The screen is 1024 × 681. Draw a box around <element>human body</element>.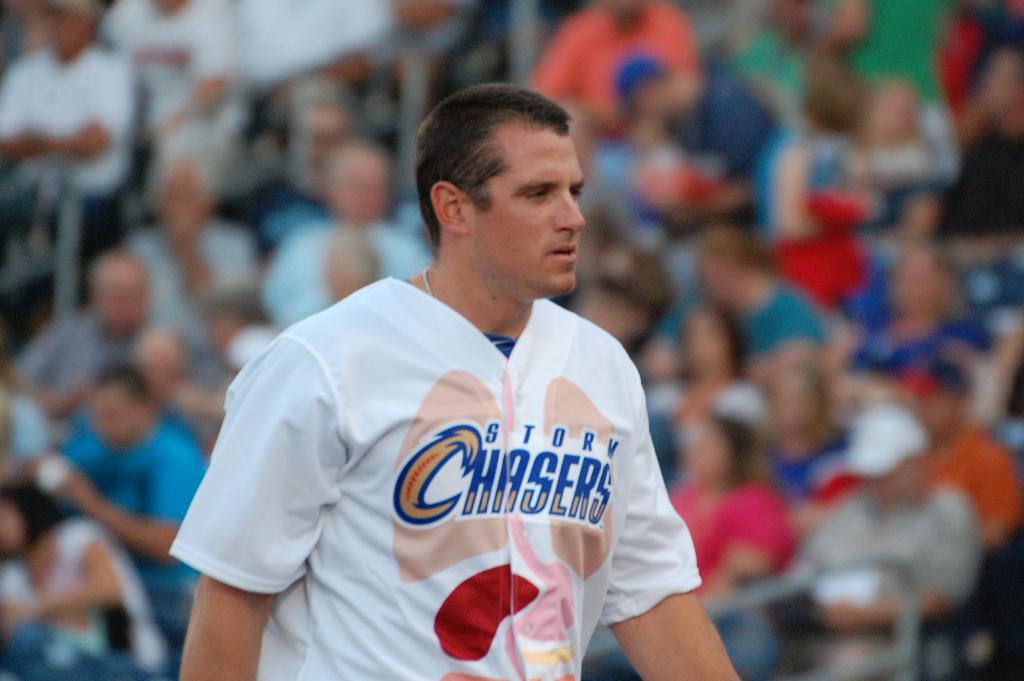
bbox=[573, 65, 681, 274].
